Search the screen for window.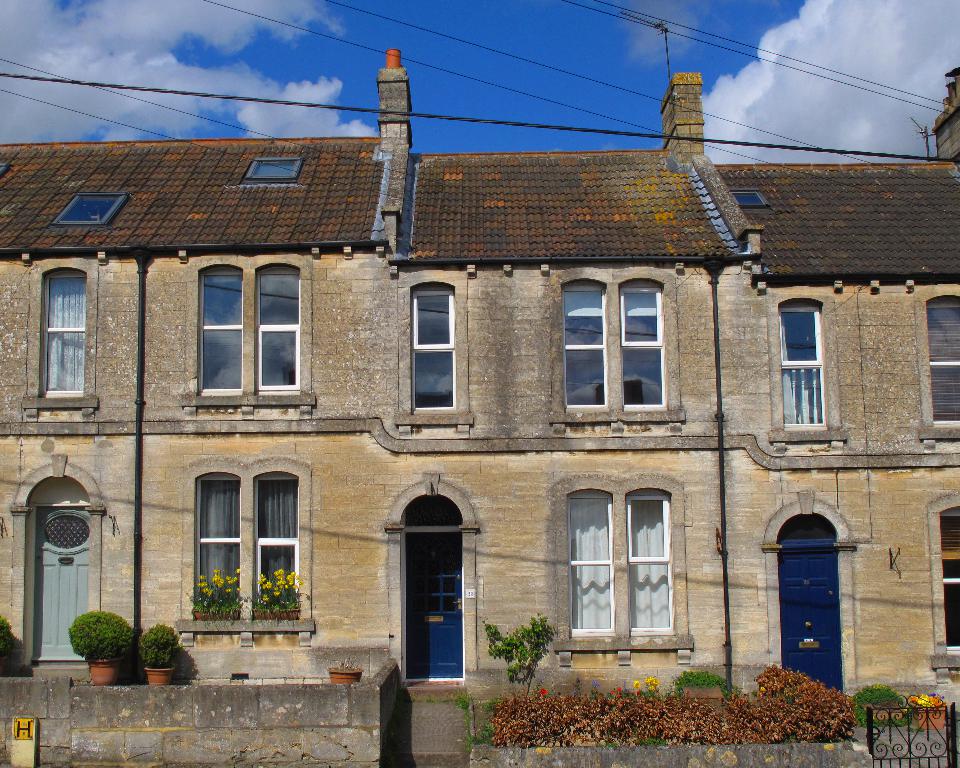
Found at {"left": 31, "top": 268, "right": 85, "bottom": 406}.
